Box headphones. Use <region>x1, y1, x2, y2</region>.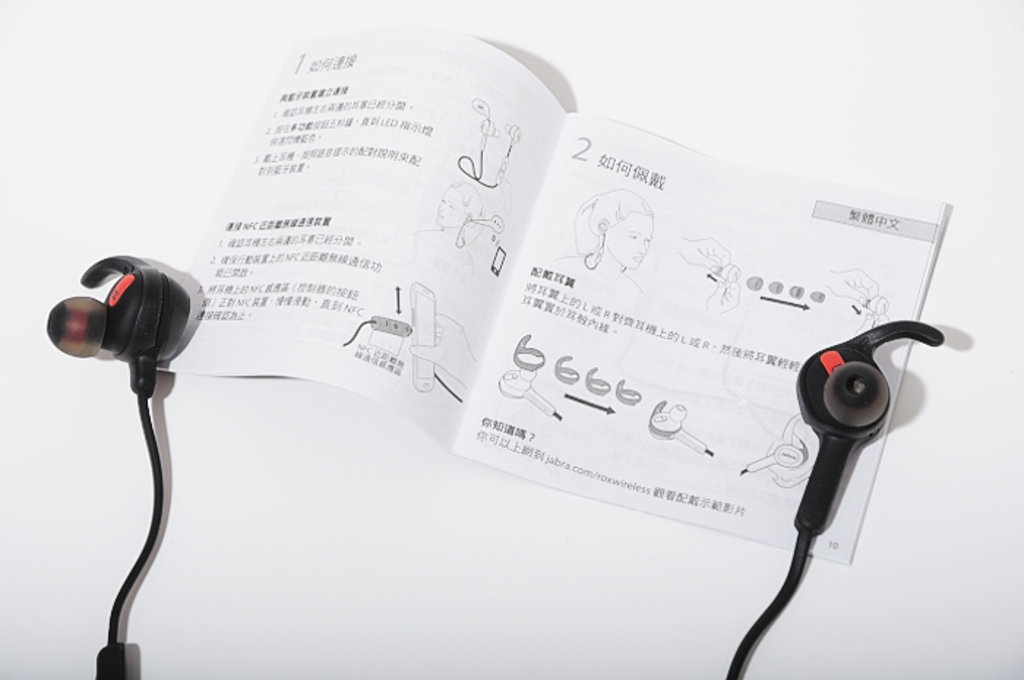
<region>37, 250, 936, 679</region>.
